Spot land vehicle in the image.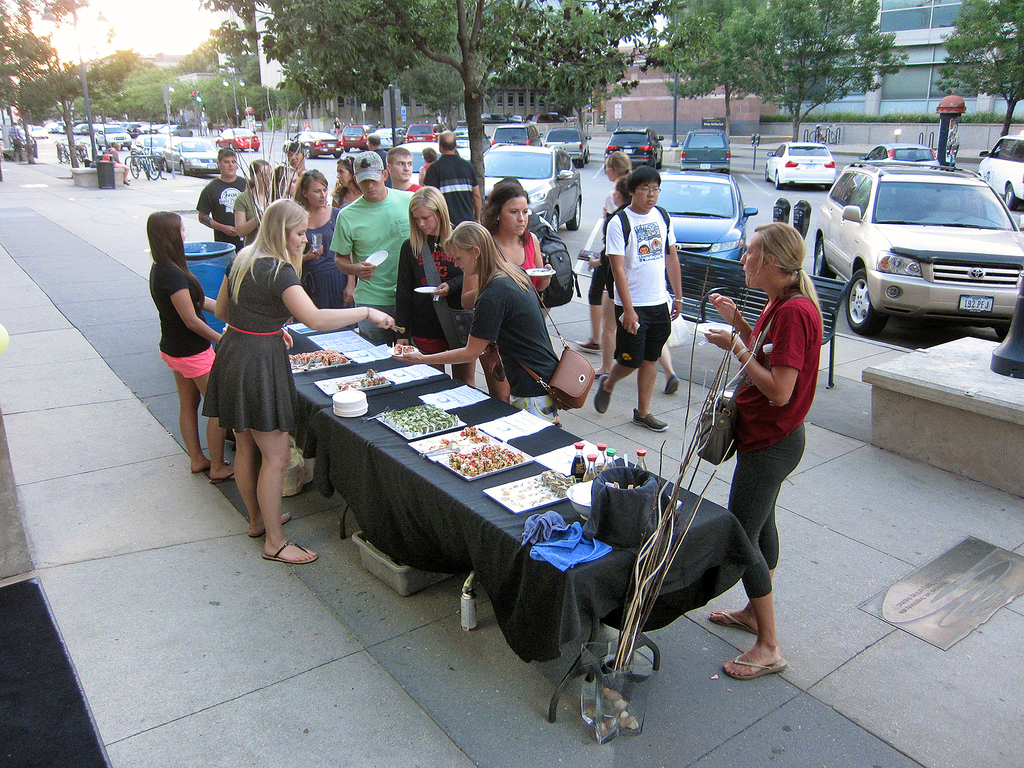
land vehicle found at <bbox>764, 140, 839, 189</bbox>.
